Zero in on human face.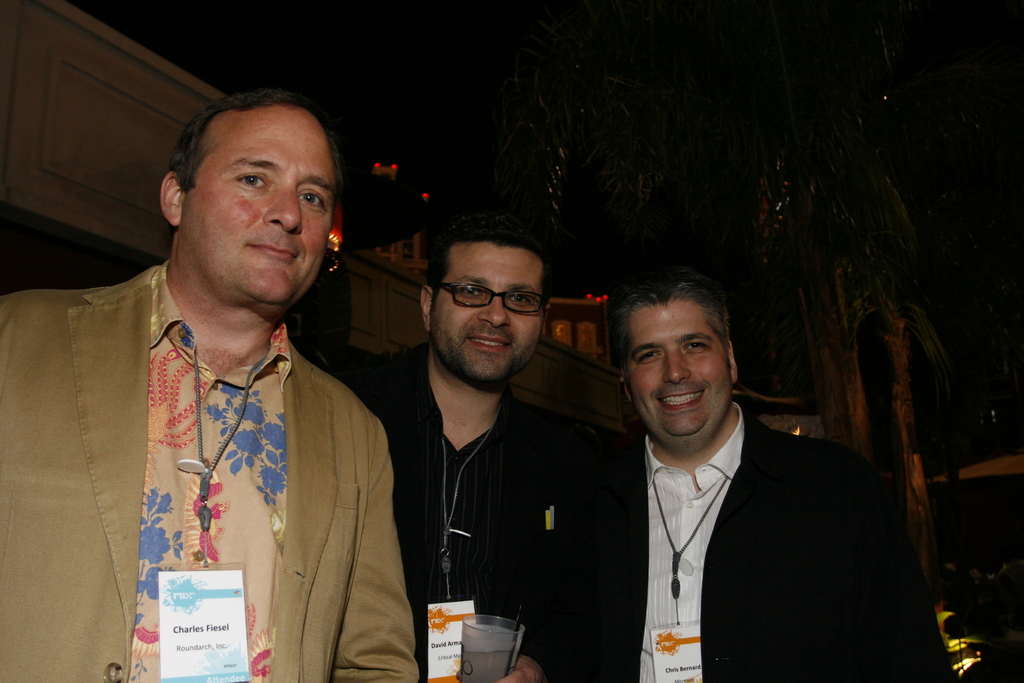
Zeroed in: [429,243,548,382].
